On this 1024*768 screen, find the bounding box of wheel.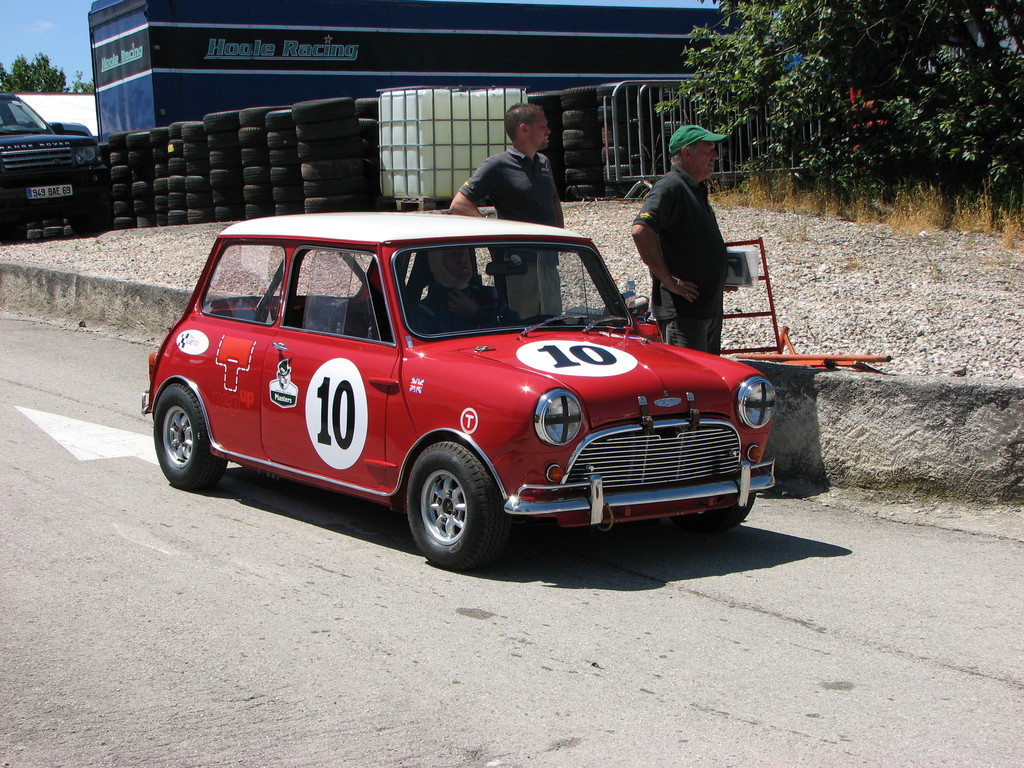
Bounding box: Rect(154, 386, 223, 490).
